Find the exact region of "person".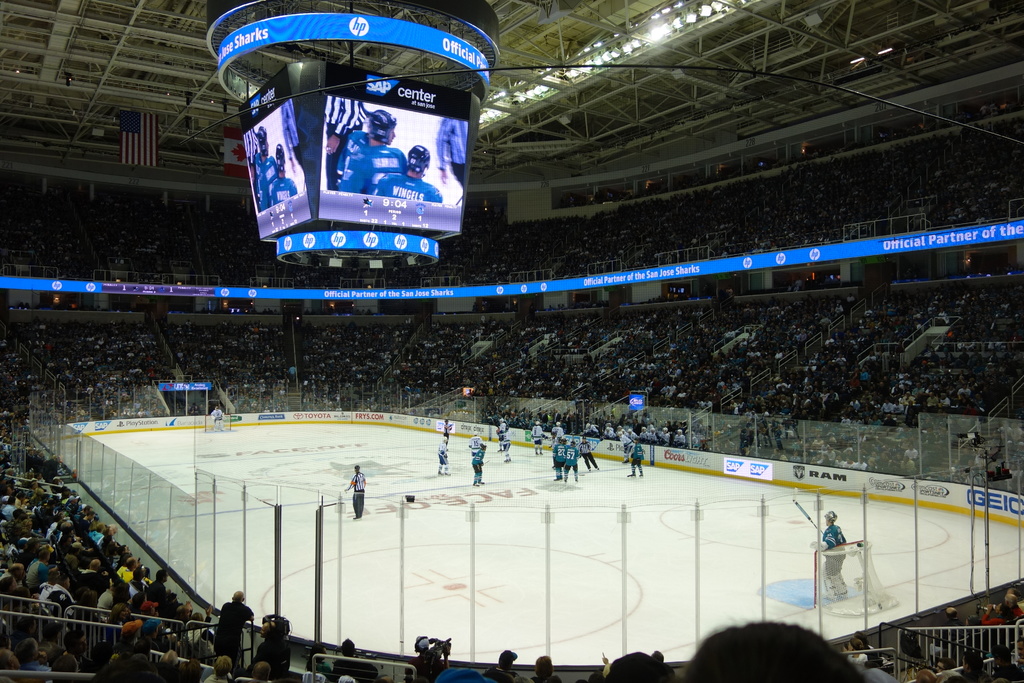
Exact region: BBox(810, 504, 860, 605).
